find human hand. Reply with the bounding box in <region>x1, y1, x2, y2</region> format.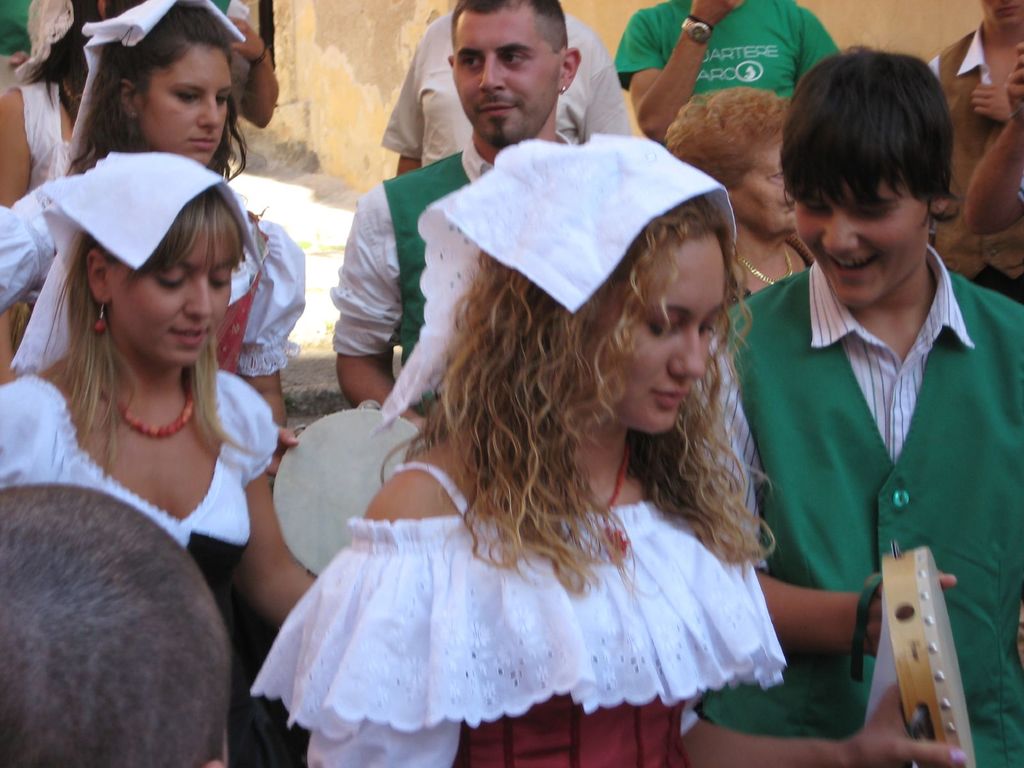
<region>856, 568, 957, 659</region>.
